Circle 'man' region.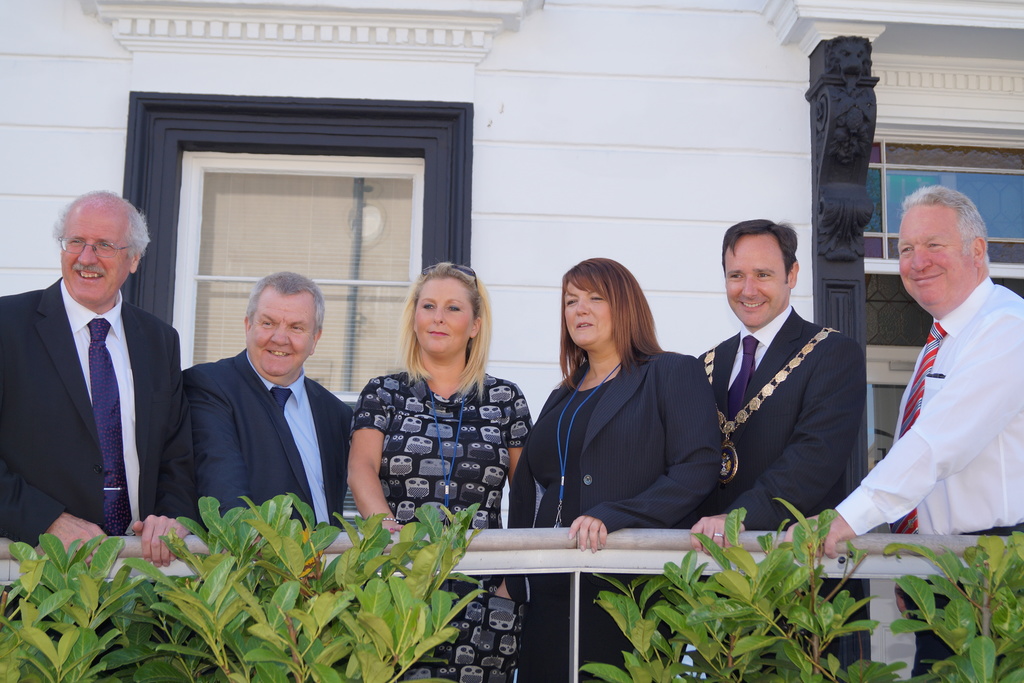
Region: {"x1": 8, "y1": 175, "x2": 195, "y2": 576}.
